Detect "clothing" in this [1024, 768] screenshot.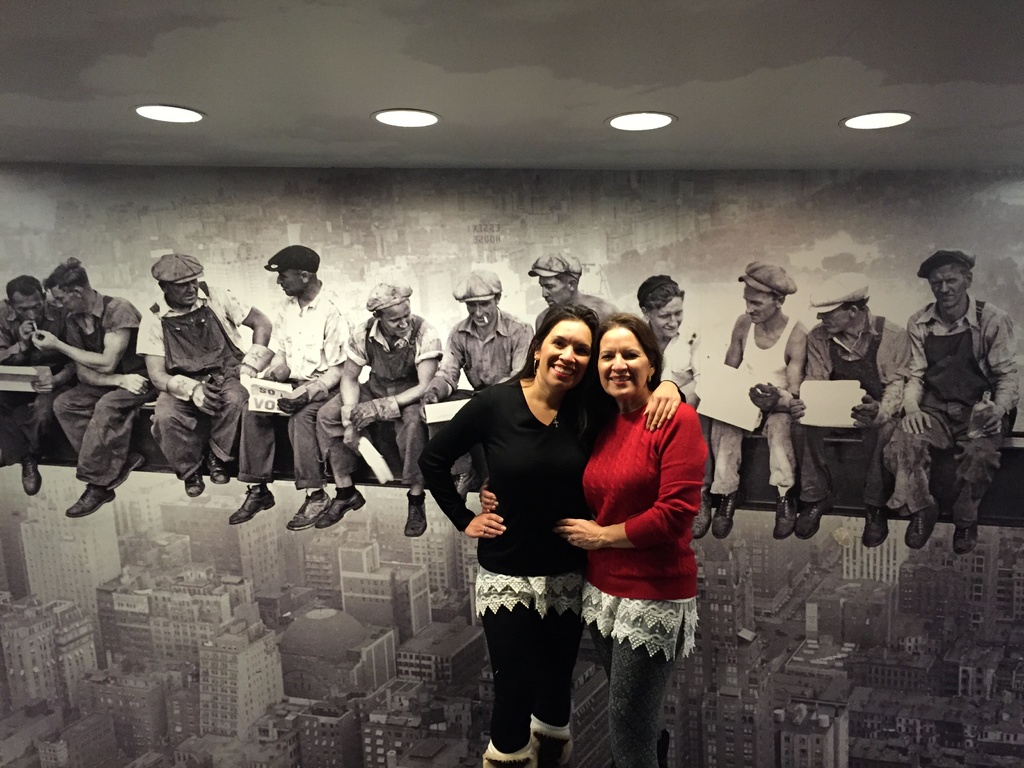
Detection: Rect(122, 278, 250, 476).
